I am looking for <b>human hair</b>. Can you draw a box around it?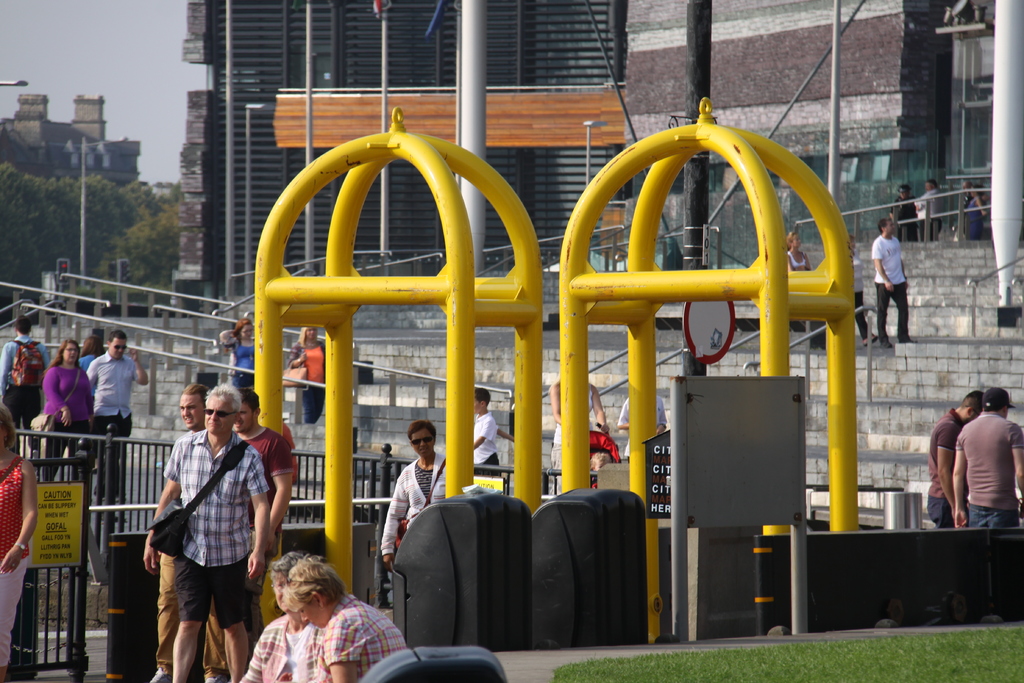
Sure, the bounding box is crop(268, 554, 300, 591).
